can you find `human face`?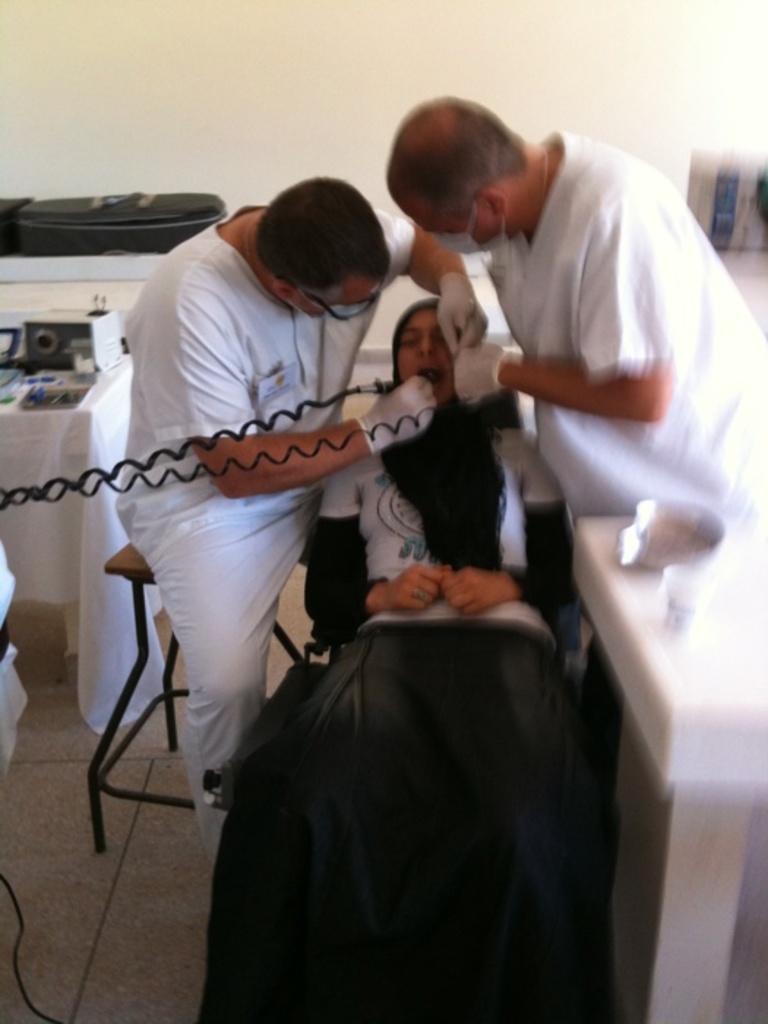
Yes, bounding box: l=284, t=278, r=376, b=317.
